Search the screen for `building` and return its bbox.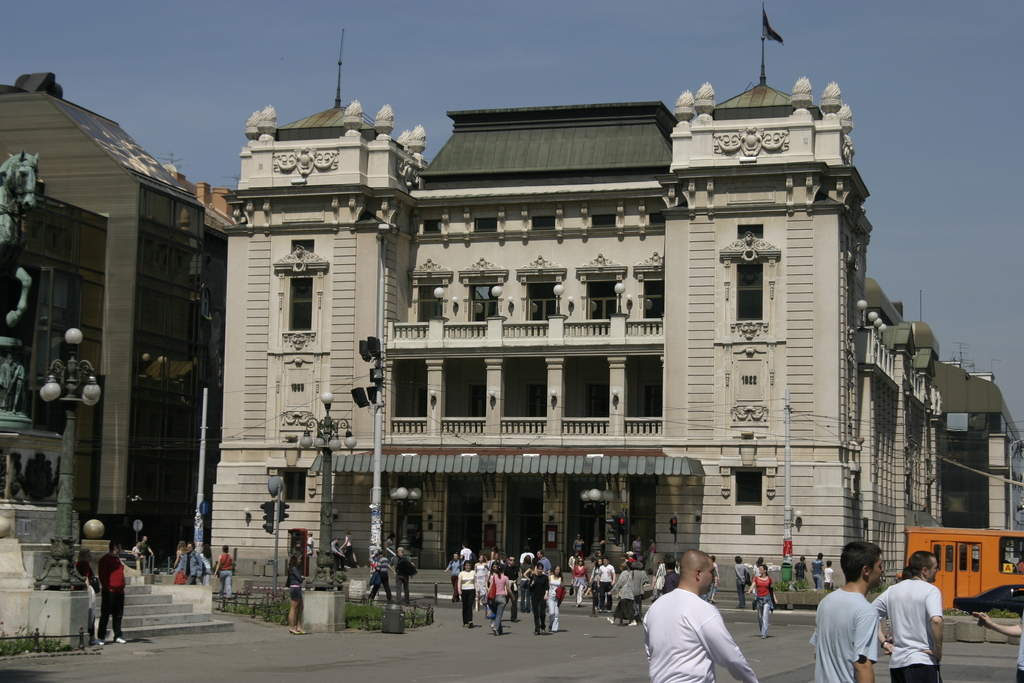
Found: select_region(210, 1, 1023, 600).
